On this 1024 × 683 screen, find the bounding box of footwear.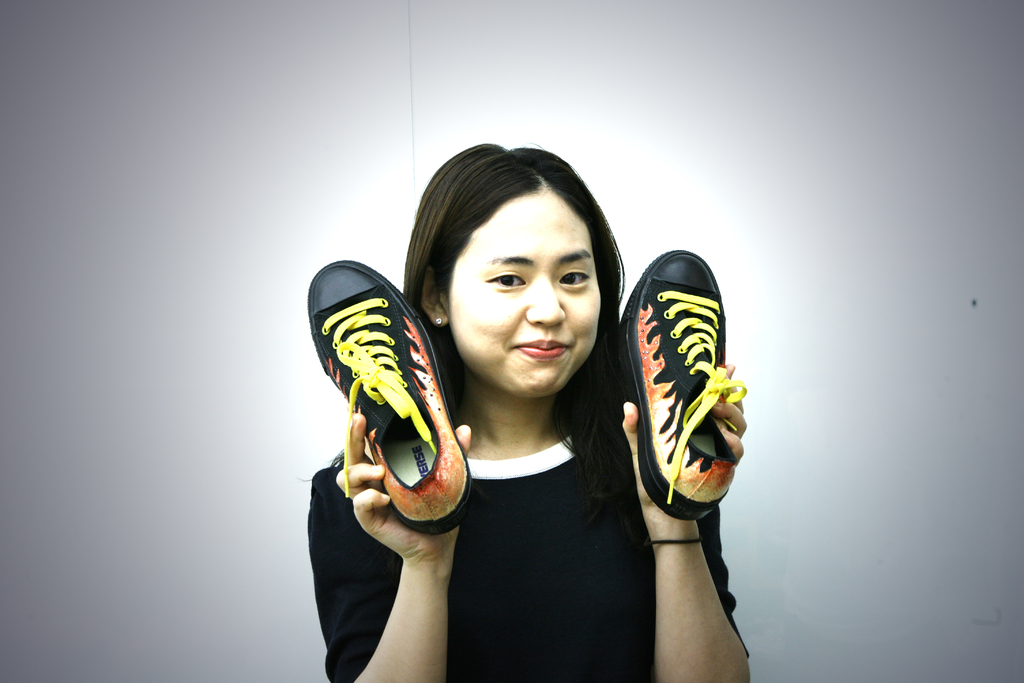
Bounding box: BBox(633, 247, 740, 518).
